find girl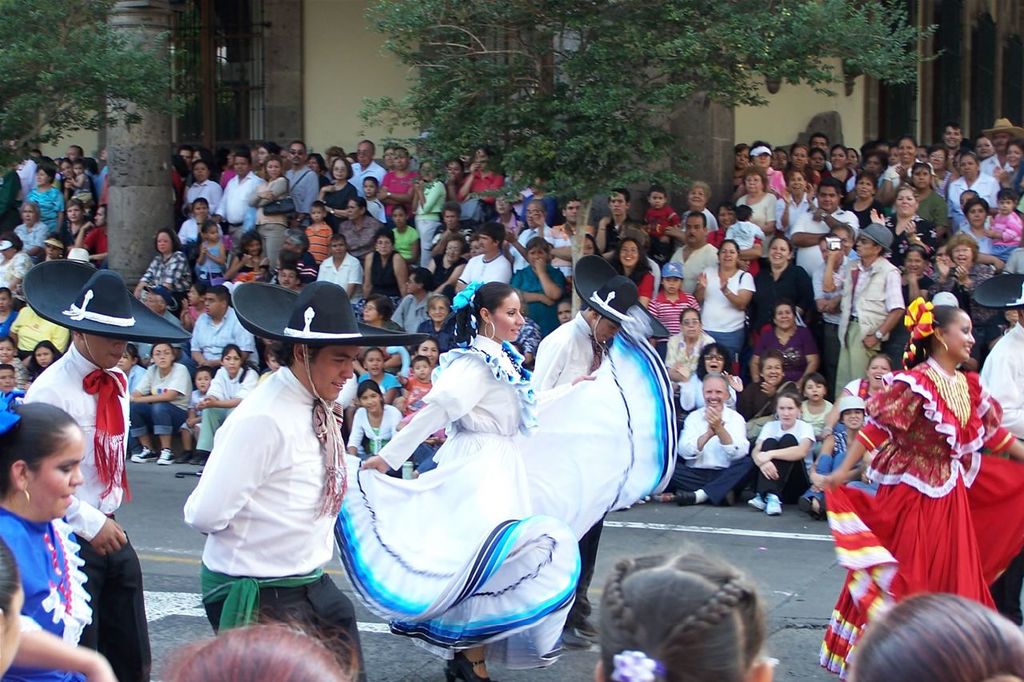
(left=118, top=349, right=144, bottom=392)
